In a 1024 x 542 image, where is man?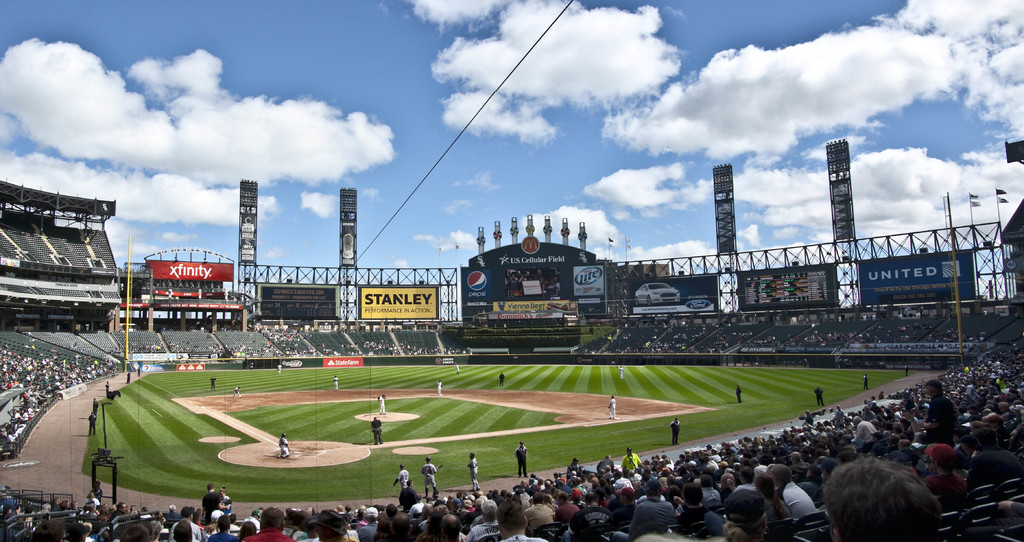
(617, 368, 625, 379).
